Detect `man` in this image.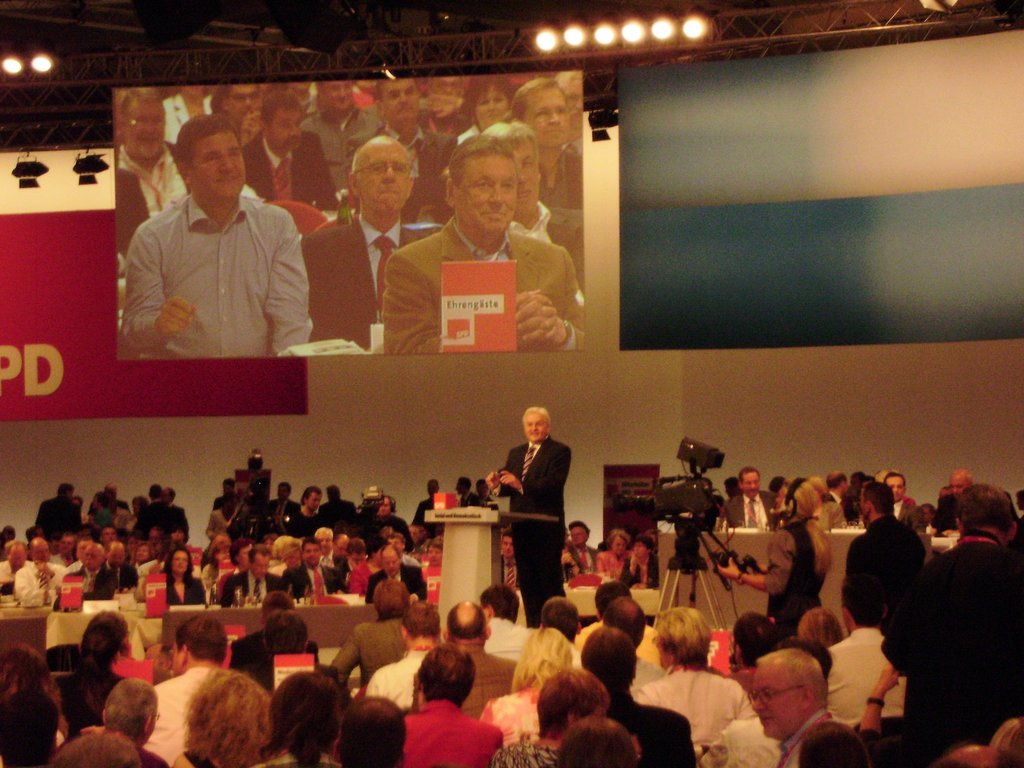
Detection: l=98, t=679, r=168, b=767.
